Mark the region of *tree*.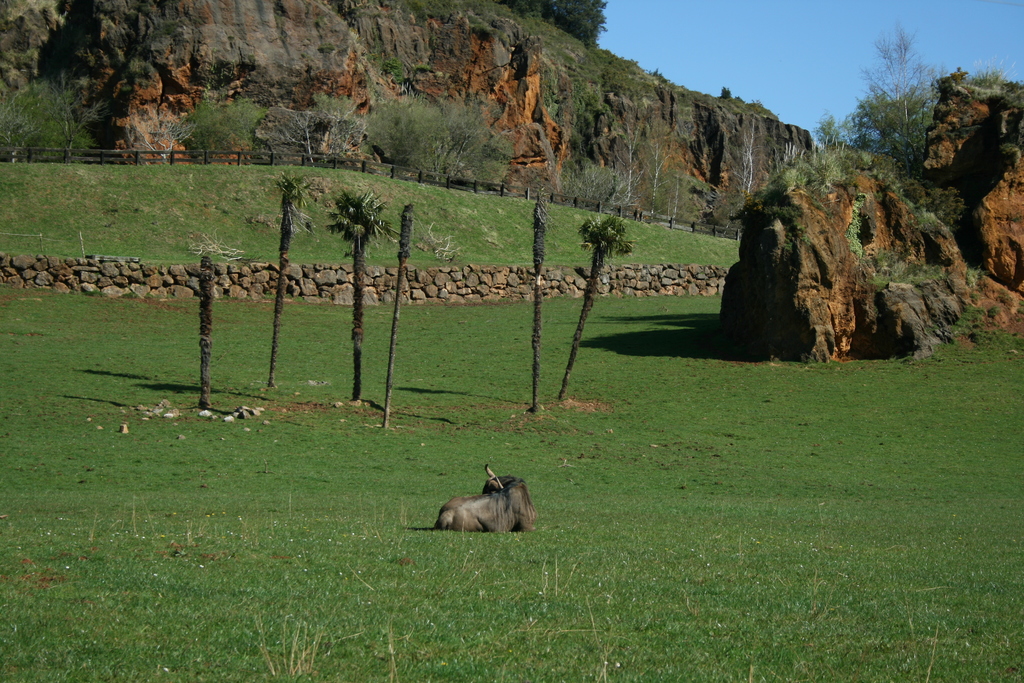
Region: box(671, 168, 715, 226).
